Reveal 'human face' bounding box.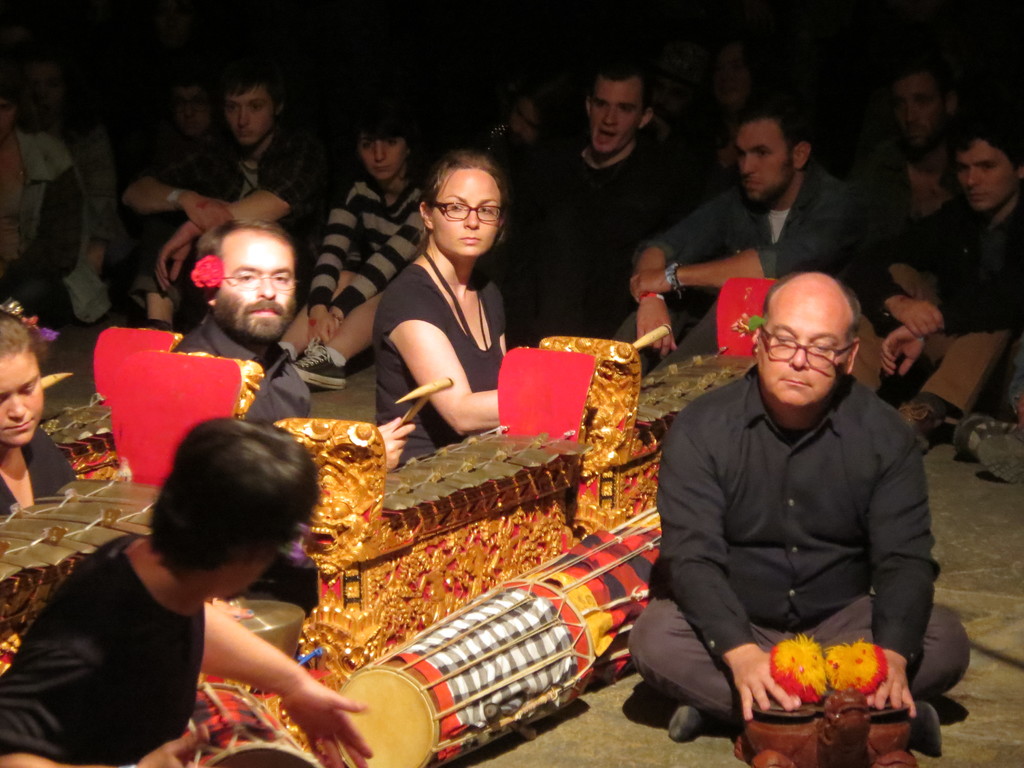
Revealed: bbox=[955, 131, 1017, 204].
